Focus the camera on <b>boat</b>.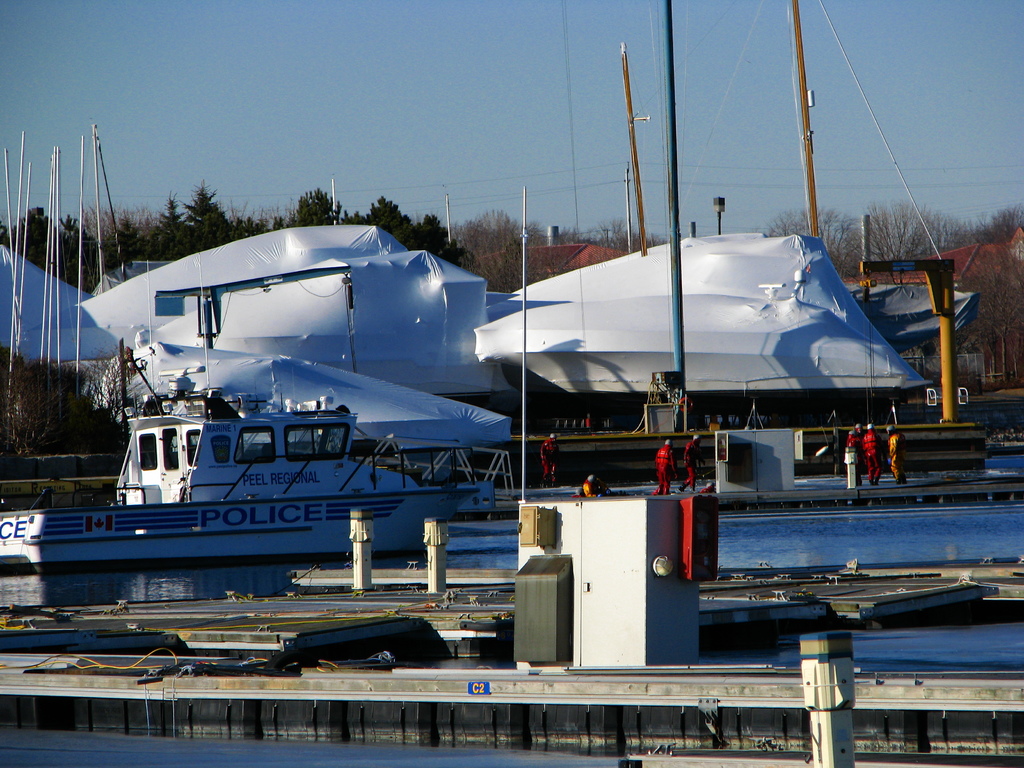
Focus region: {"left": 0, "top": 367, "right": 501, "bottom": 579}.
